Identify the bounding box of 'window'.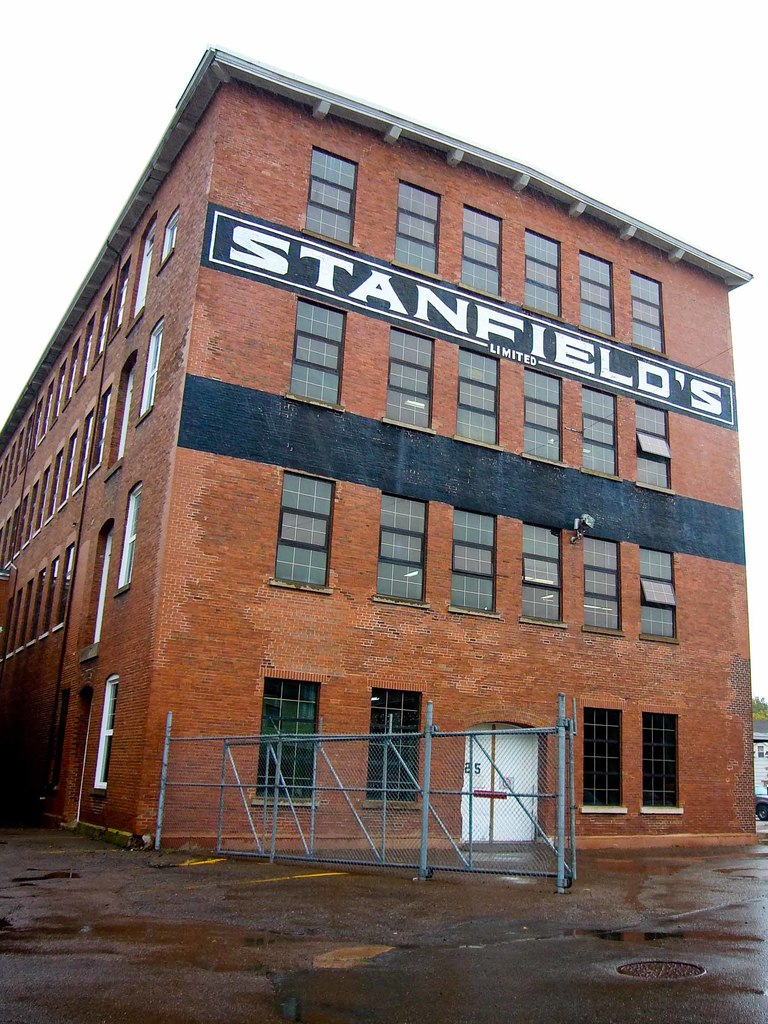
[625, 271, 668, 360].
